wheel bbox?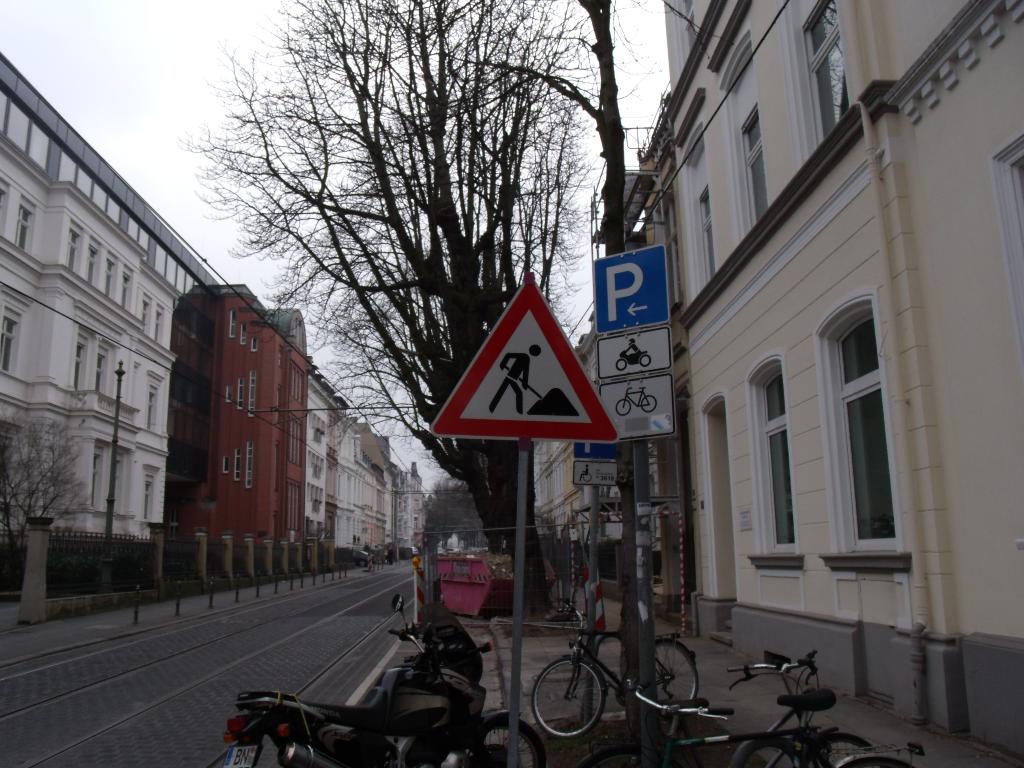
Rect(732, 735, 799, 767)
